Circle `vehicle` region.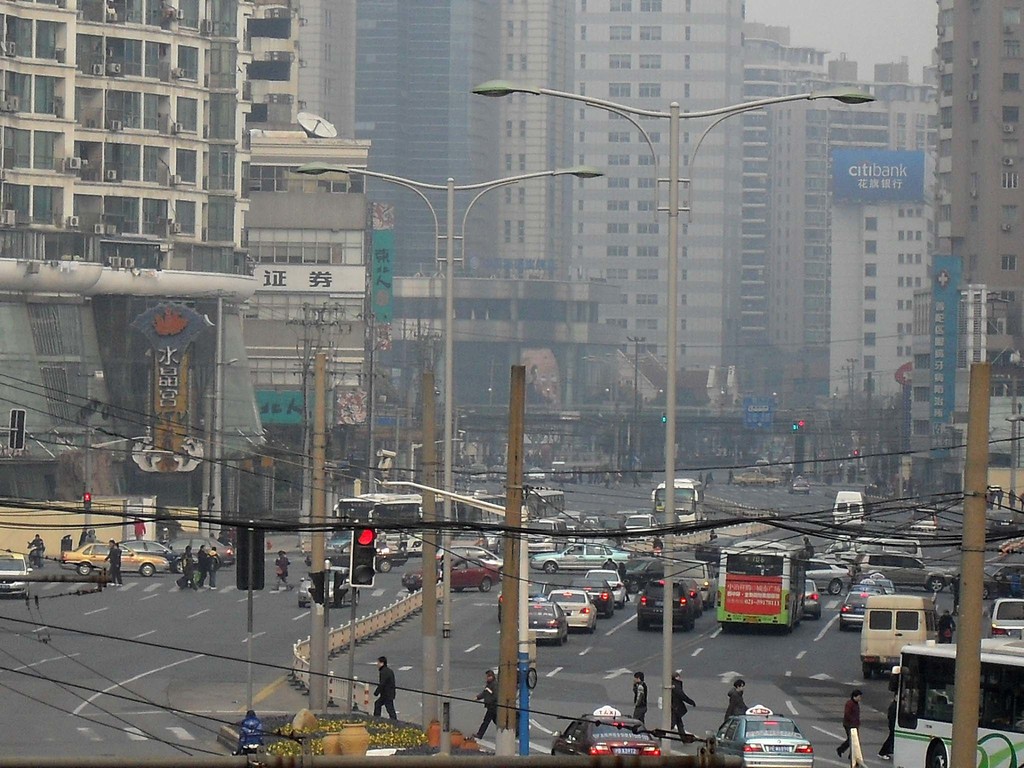
Region: [left=787, top=477, right=808, bottom=499].
